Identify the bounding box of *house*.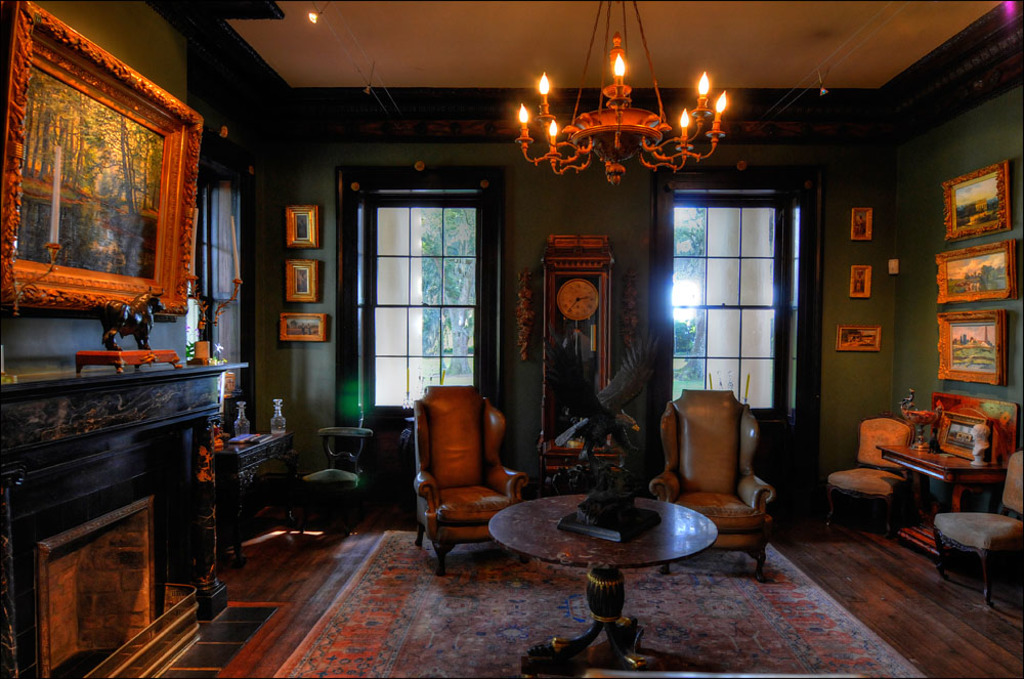
[0,5,996,612].
